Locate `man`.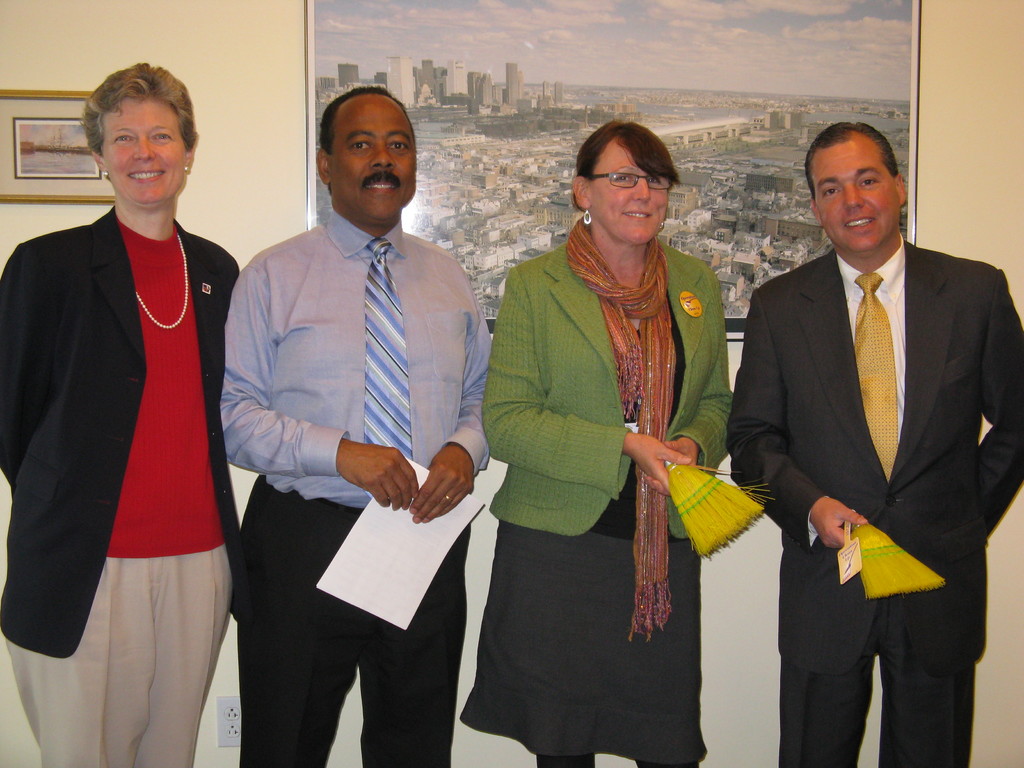
Bounding box: select_region(726, 120, 1023, 767).
